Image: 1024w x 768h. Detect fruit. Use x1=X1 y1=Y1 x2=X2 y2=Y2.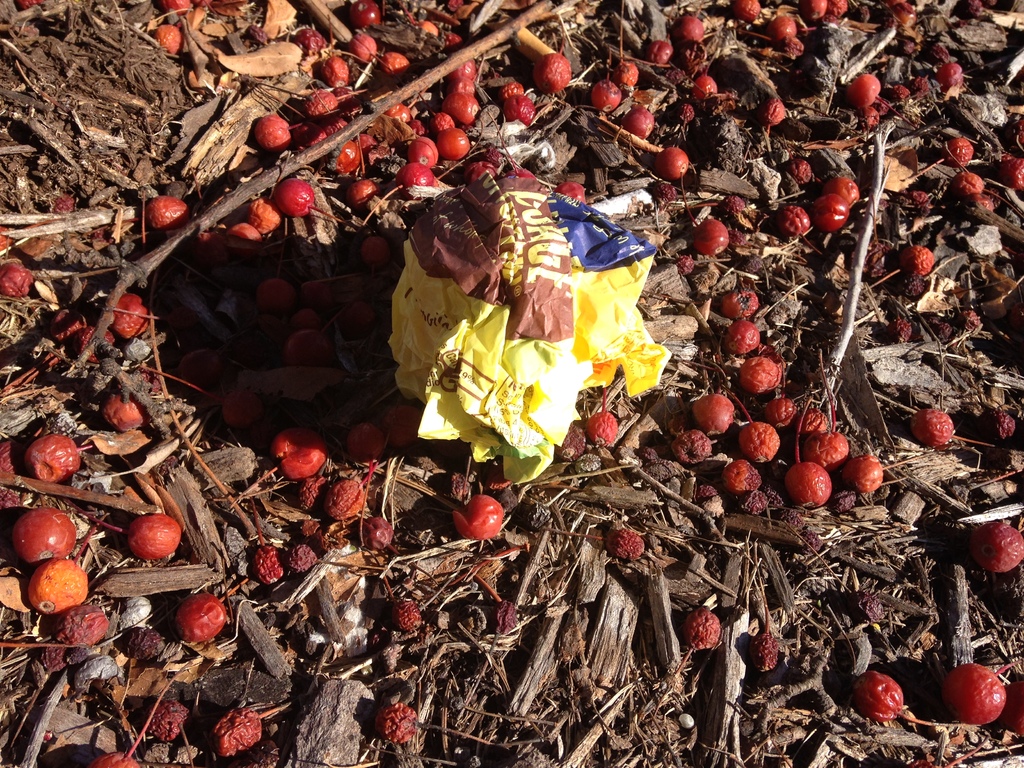
x1=89 y1=750 x2=138 y2=767.
